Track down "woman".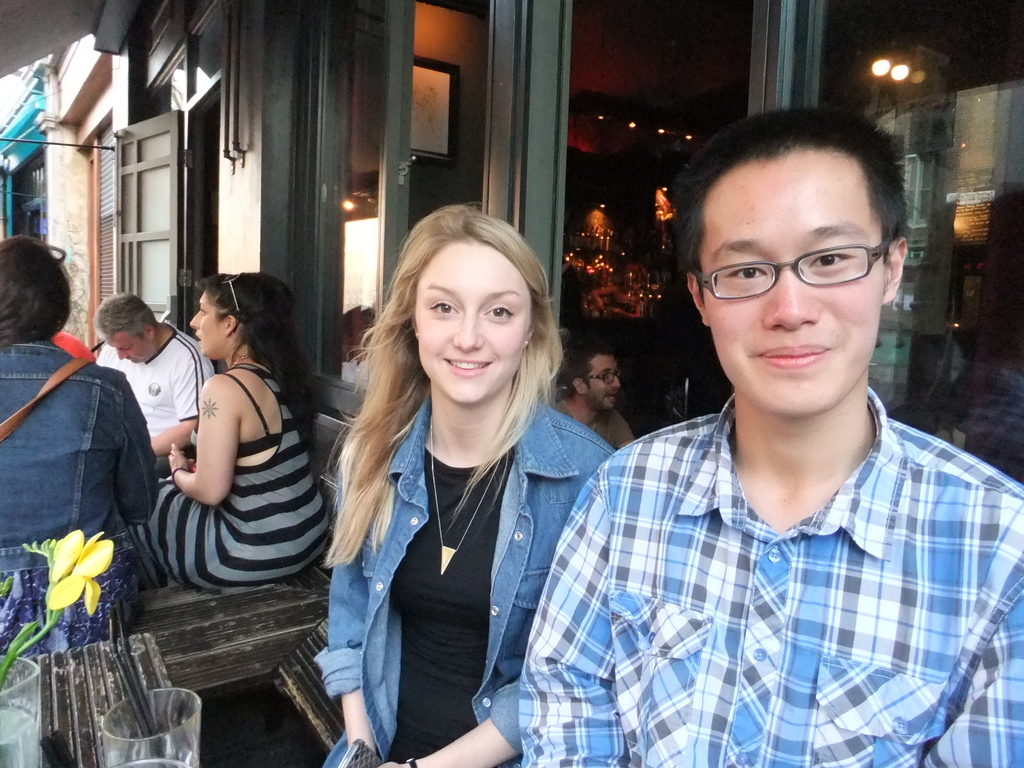
Tracked to 0:231:157:655.
